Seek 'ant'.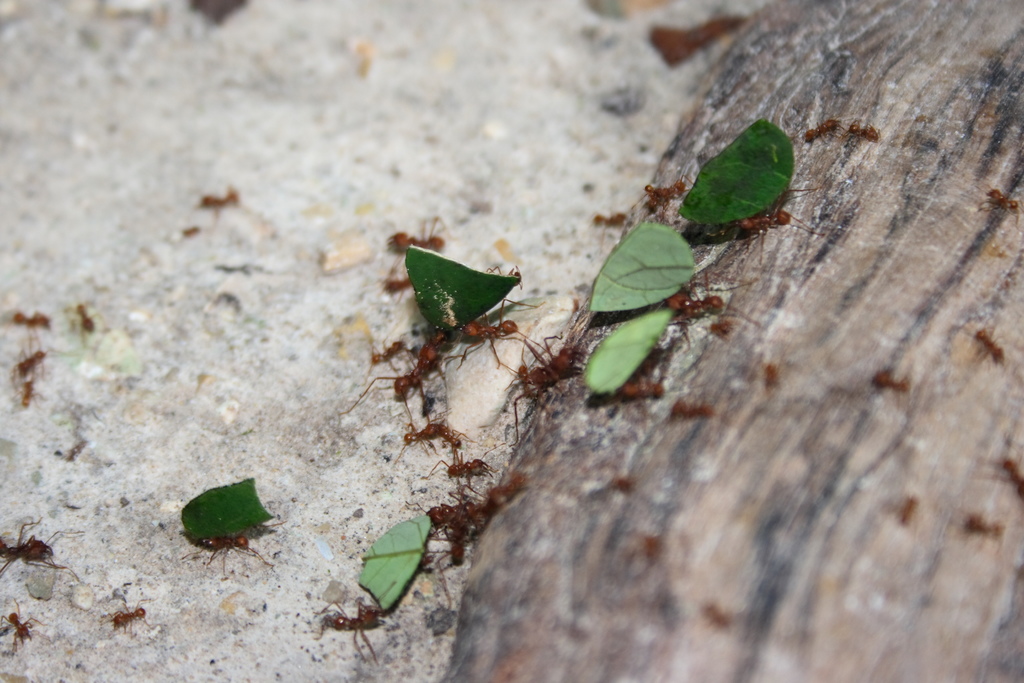
(354, 332, 477, 418).
